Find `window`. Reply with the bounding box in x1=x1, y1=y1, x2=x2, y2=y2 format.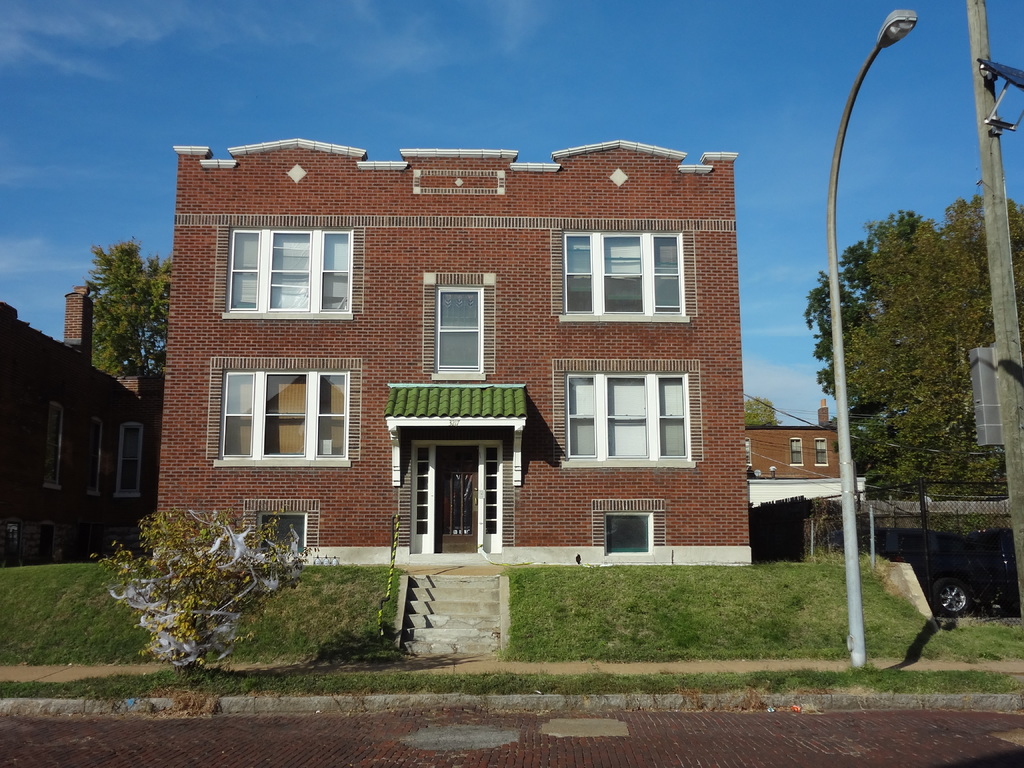
x1=813, y1=436, x2=830, y2=468.
